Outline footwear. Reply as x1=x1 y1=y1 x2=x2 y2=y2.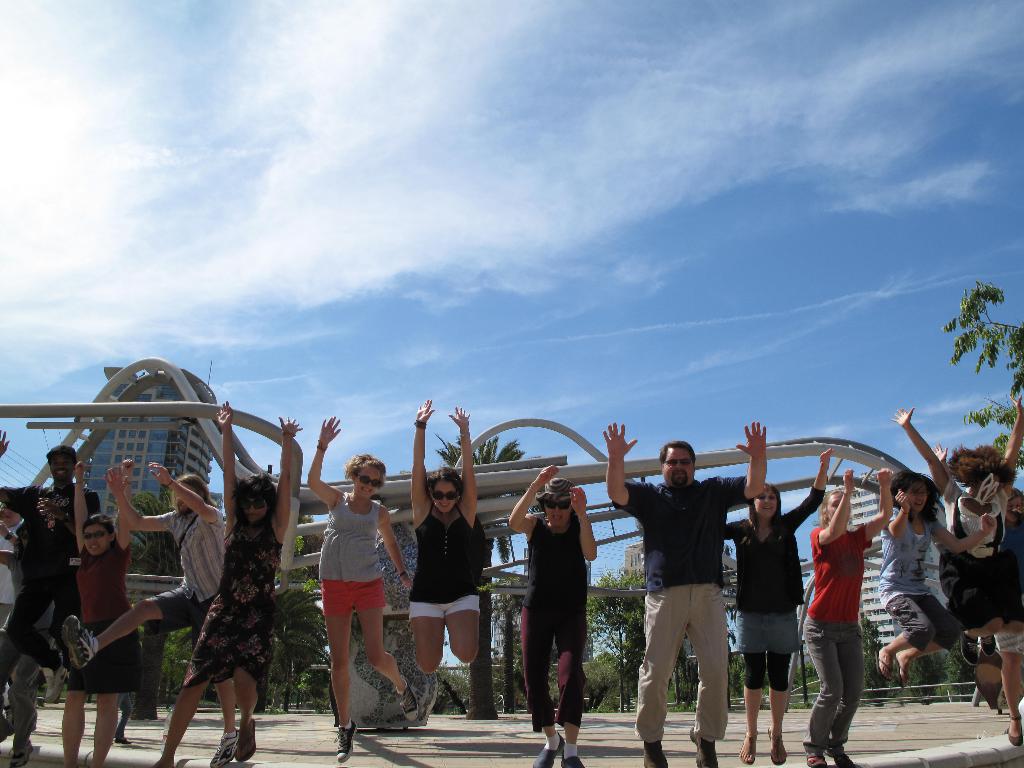
x1=205 y1=733 x2=236 y2=767.
